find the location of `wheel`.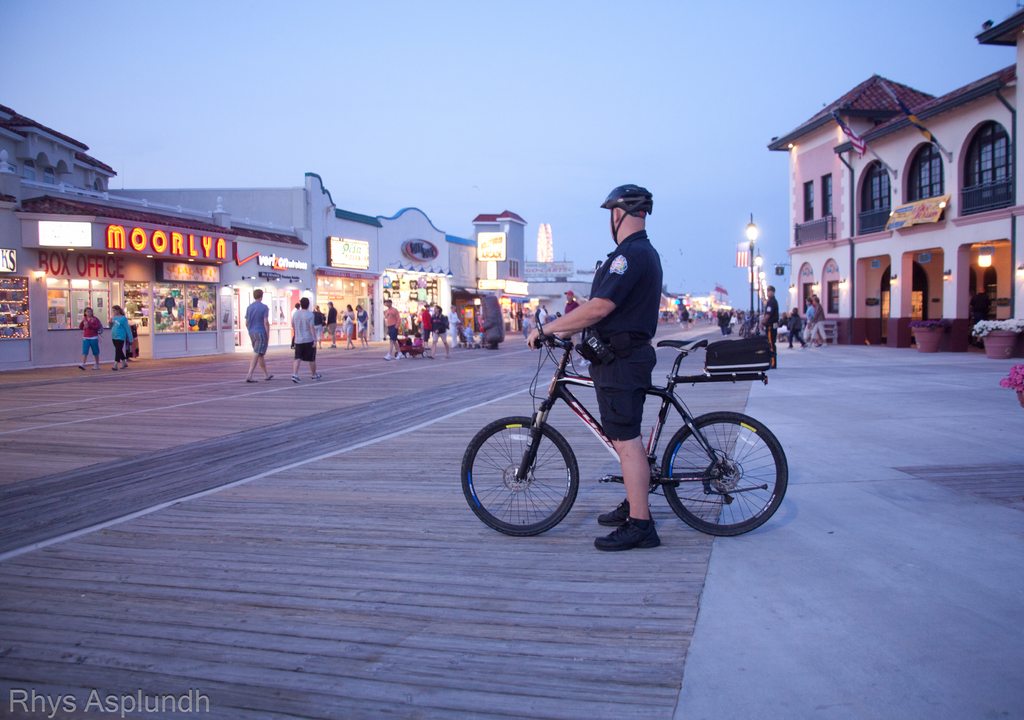
Location: (669,402,781,537).
